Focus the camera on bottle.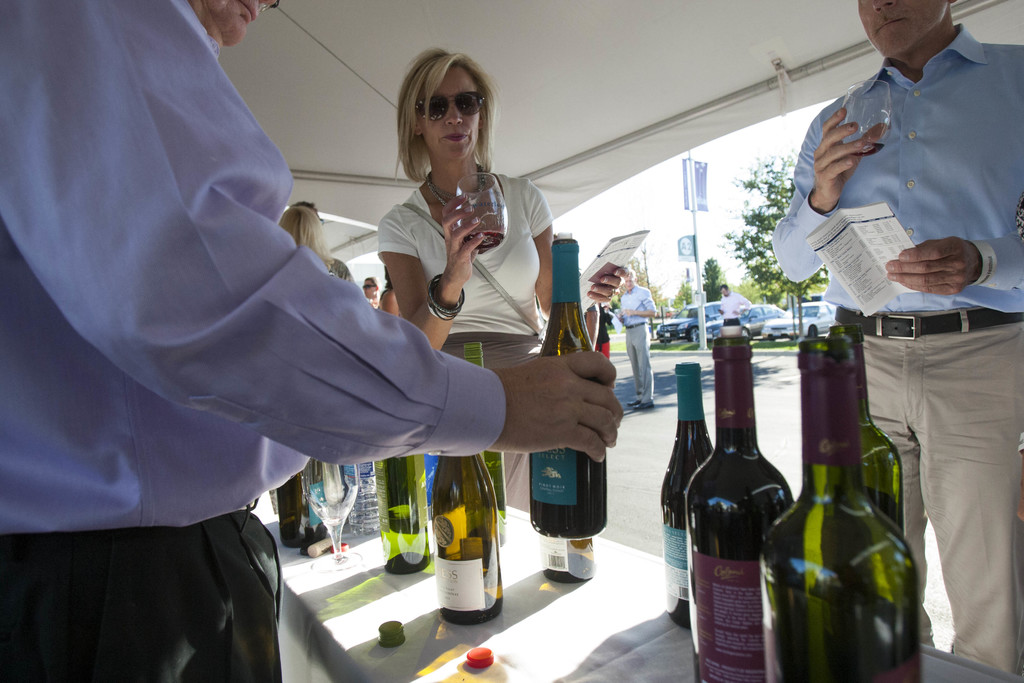
Focus region: (809,324,902,539).
